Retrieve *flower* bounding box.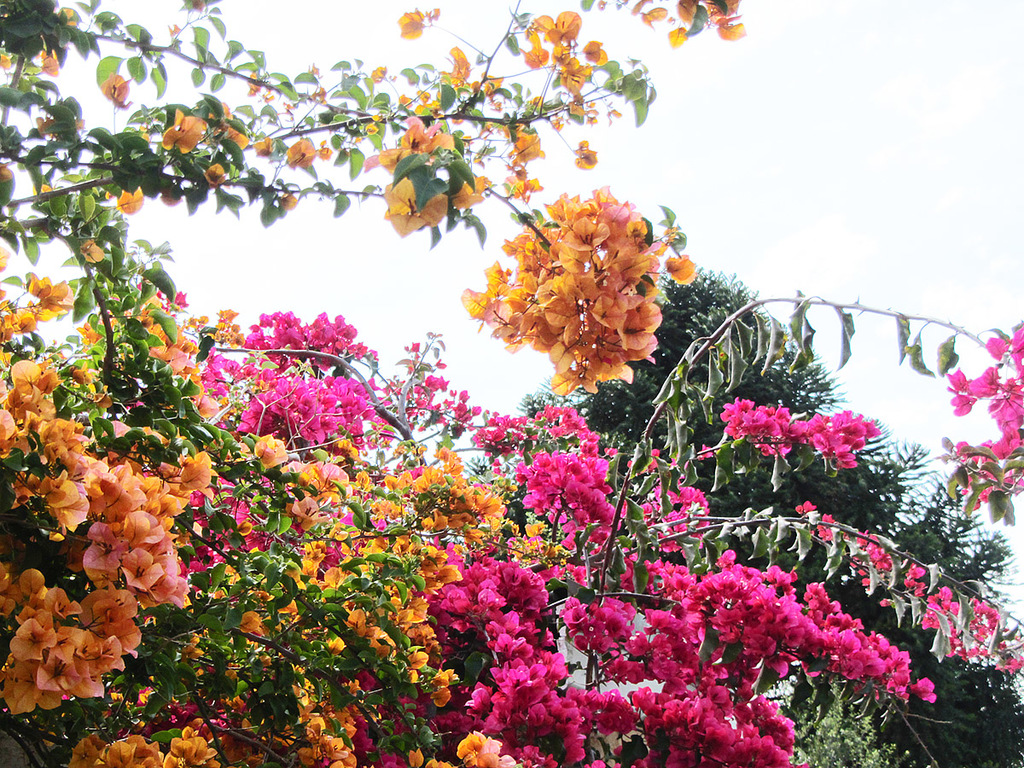
Bounding box: (159,113,208,157).
